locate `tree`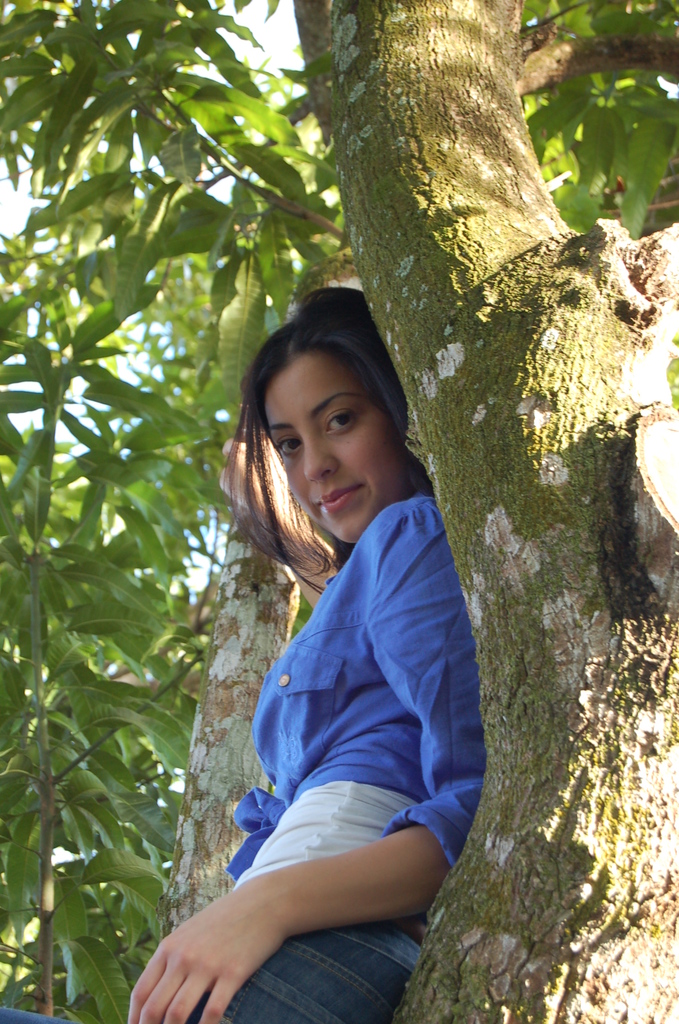
region(111, 32, 678, 934)
